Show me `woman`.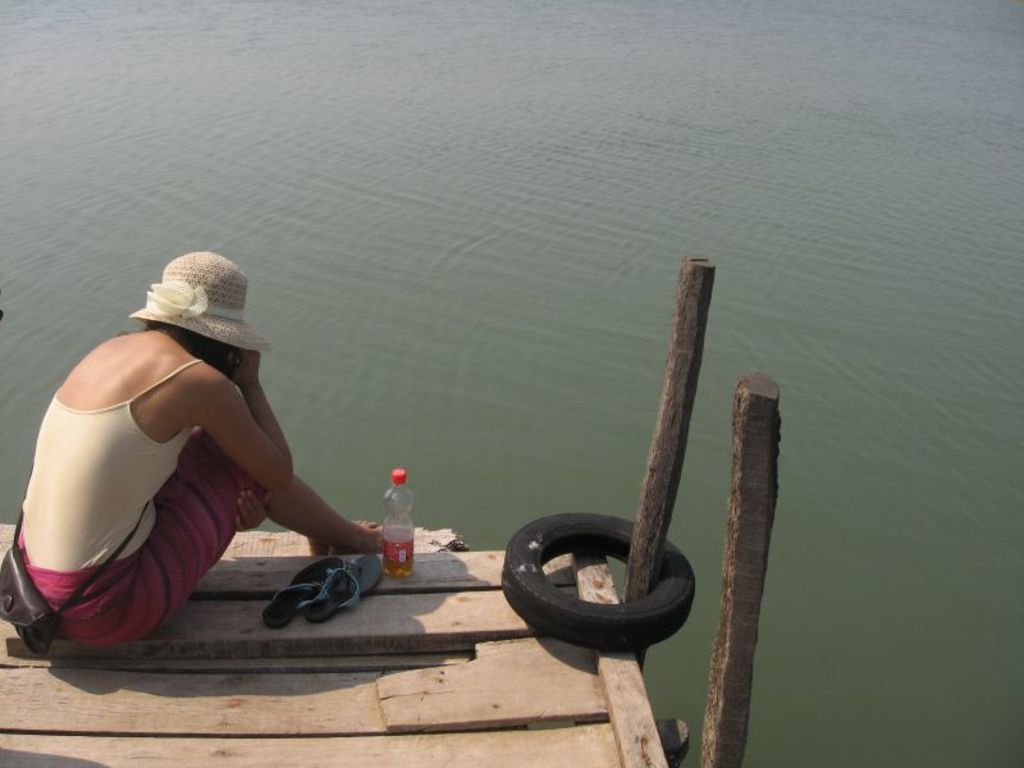
`woman` is here: <region>24, 225, 364, 681</region>.
